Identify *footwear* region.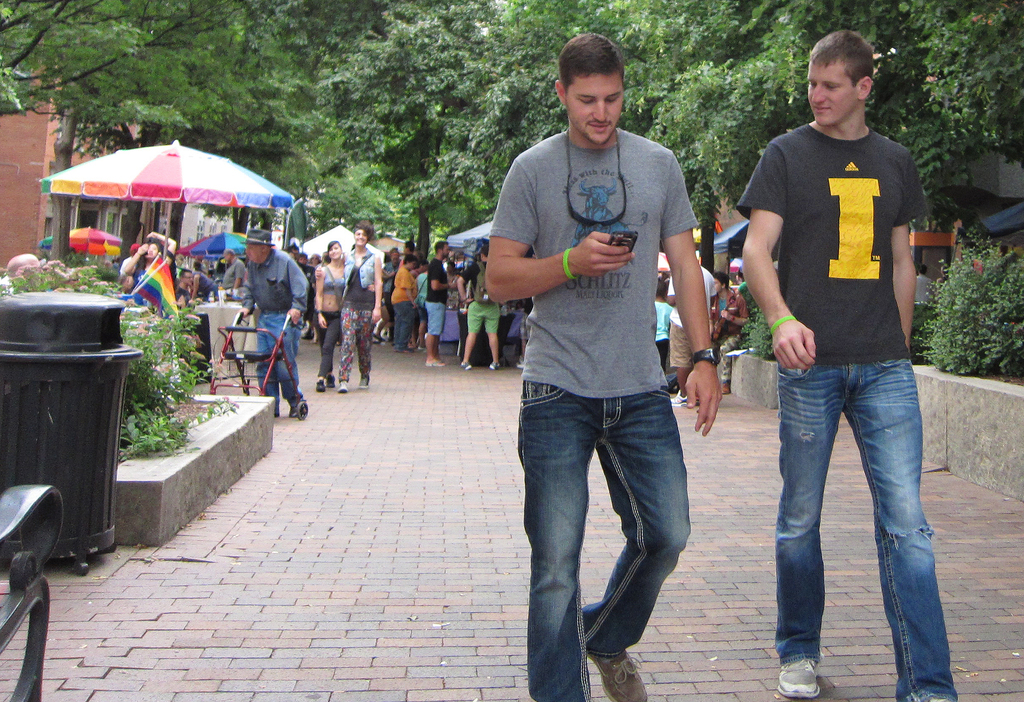
Region: bbox=[319, 379, 324, 391].
